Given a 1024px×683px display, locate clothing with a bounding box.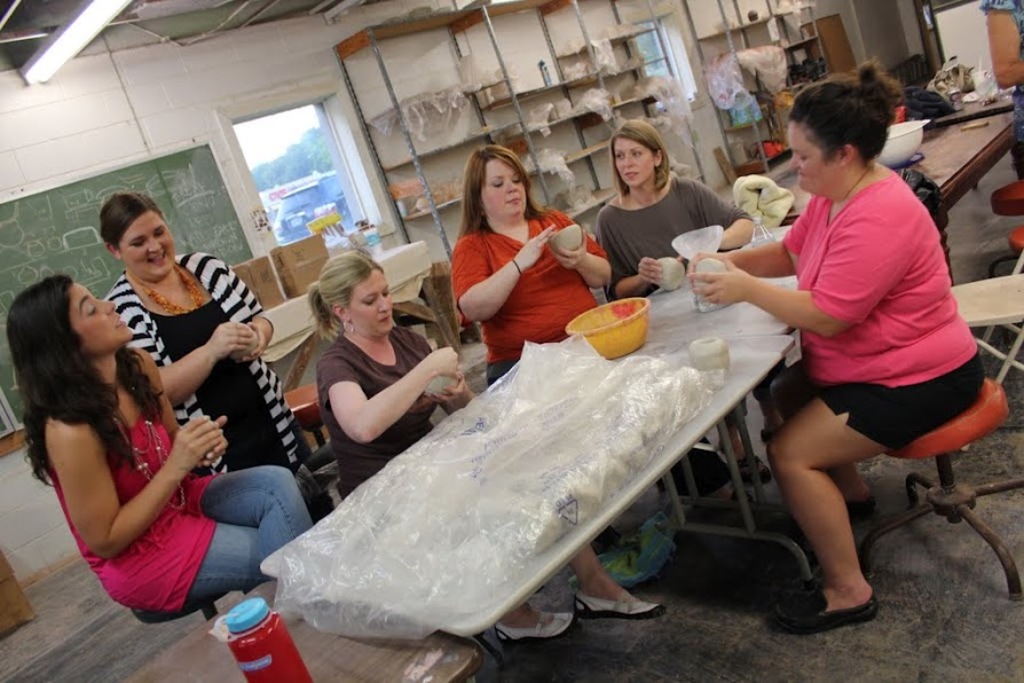
Located: [444,193,594,345].
